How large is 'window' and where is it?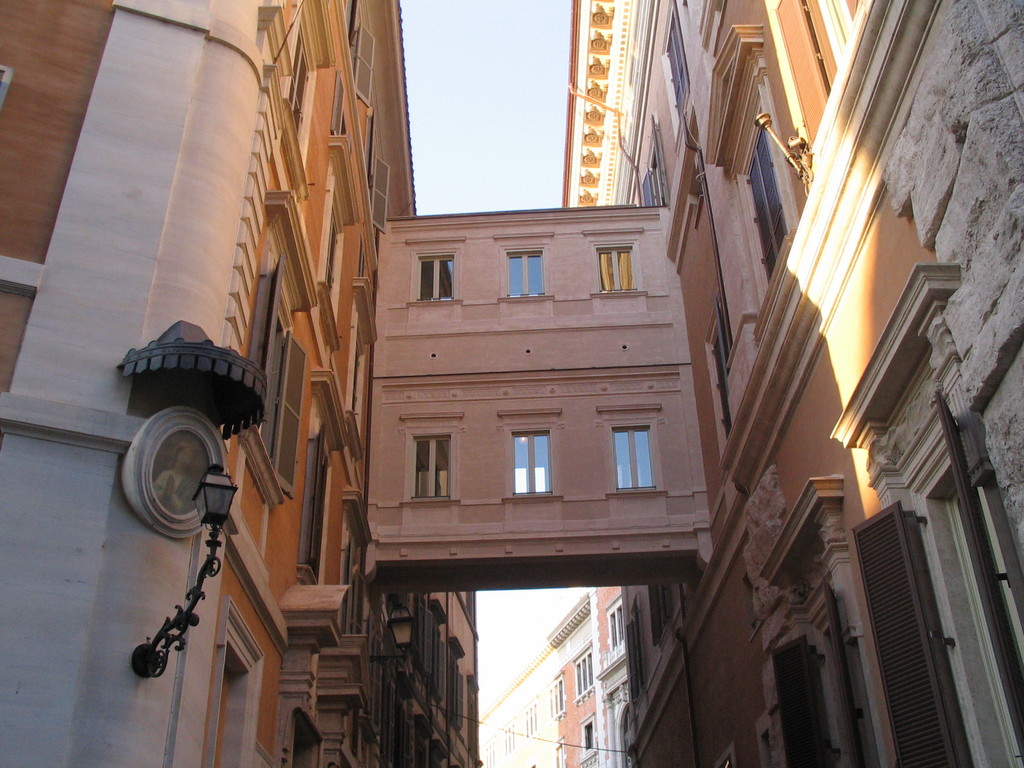
Bounding box: (843,387,1023,767).
